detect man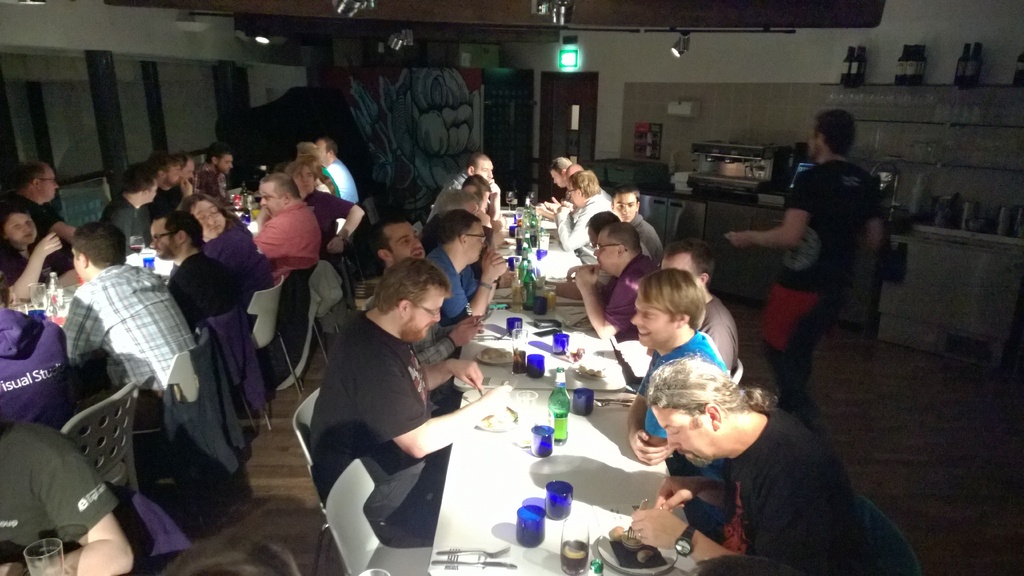
bbox=(623, 356, 864, 575)
